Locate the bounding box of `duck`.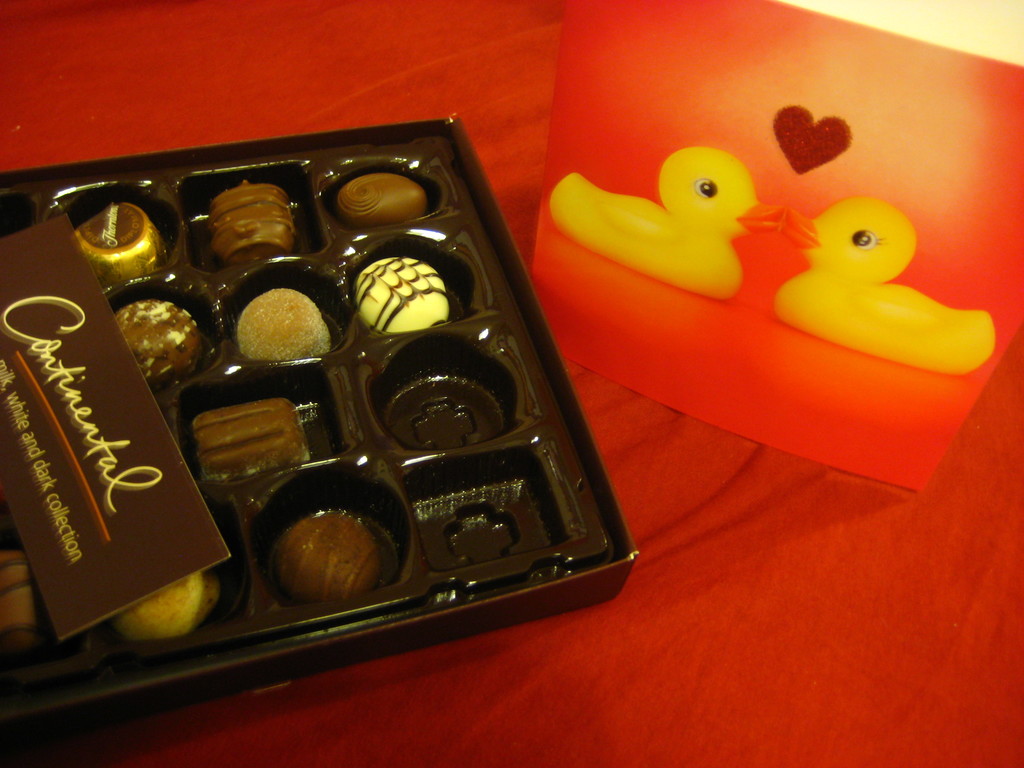
Bounding box: (554,144,794,299).
